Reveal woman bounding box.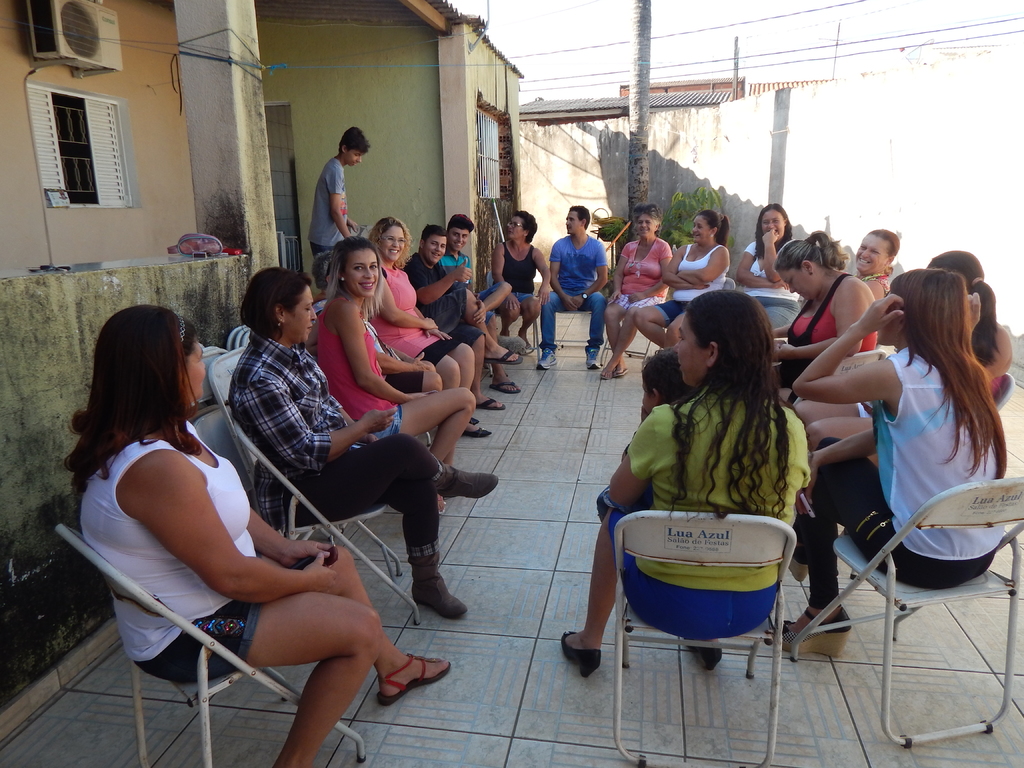
Revealed: <box>741,206,808,291</box>.
